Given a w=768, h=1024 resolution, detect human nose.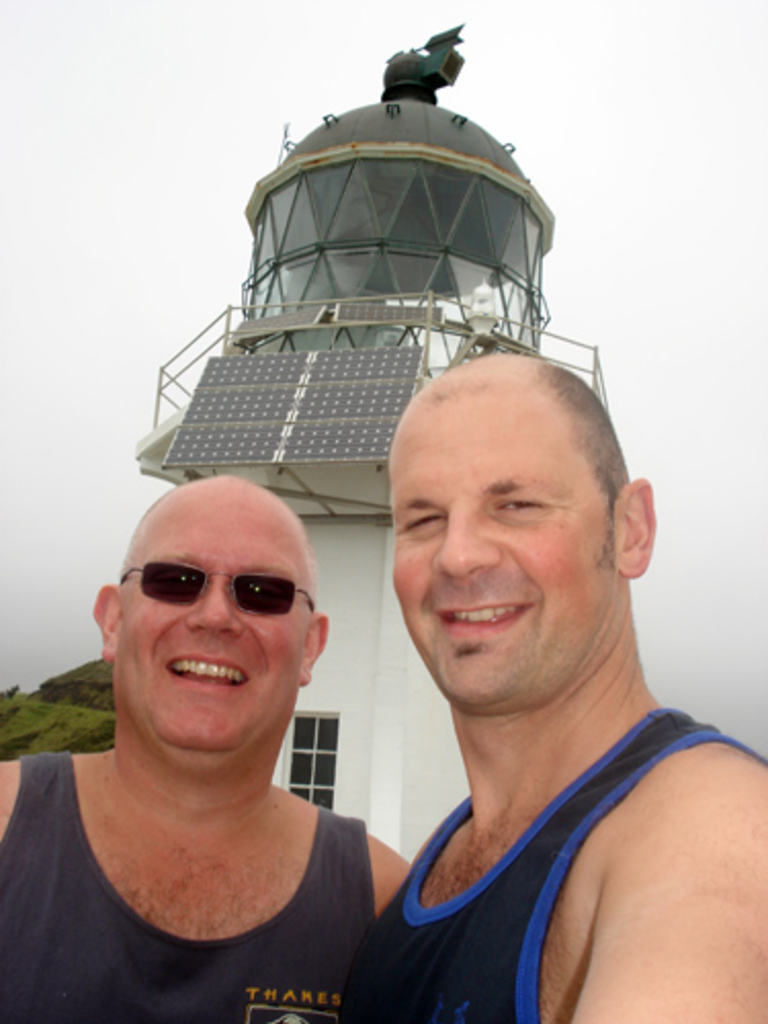
182,569,242,641.
